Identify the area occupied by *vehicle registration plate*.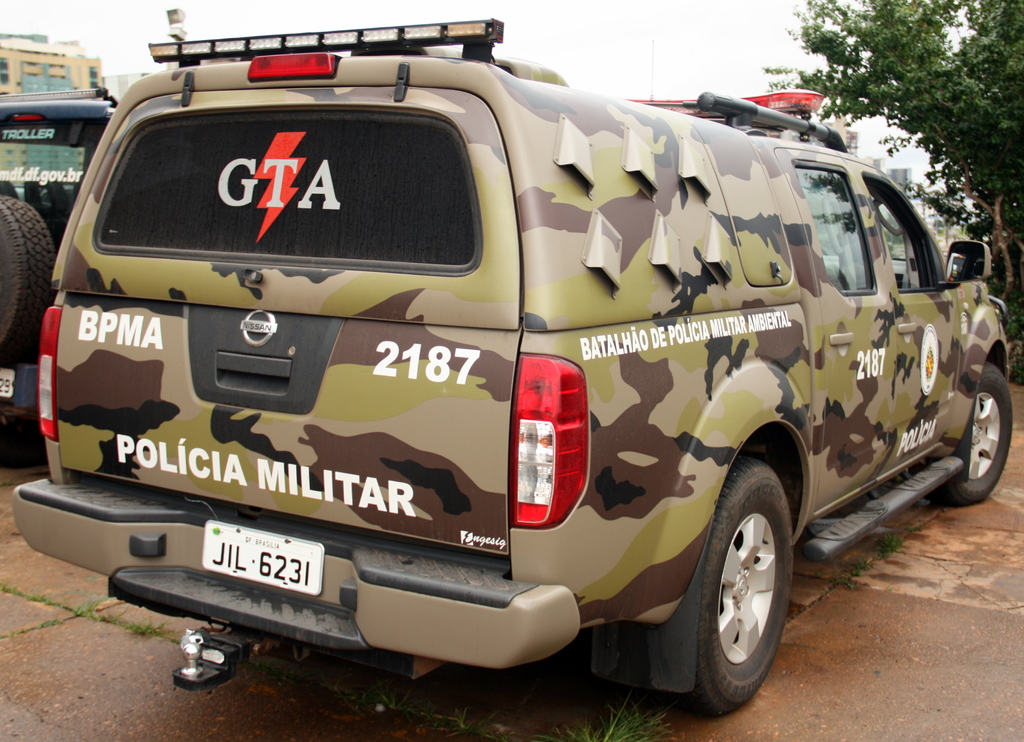
Area: 202/518/329/597.
